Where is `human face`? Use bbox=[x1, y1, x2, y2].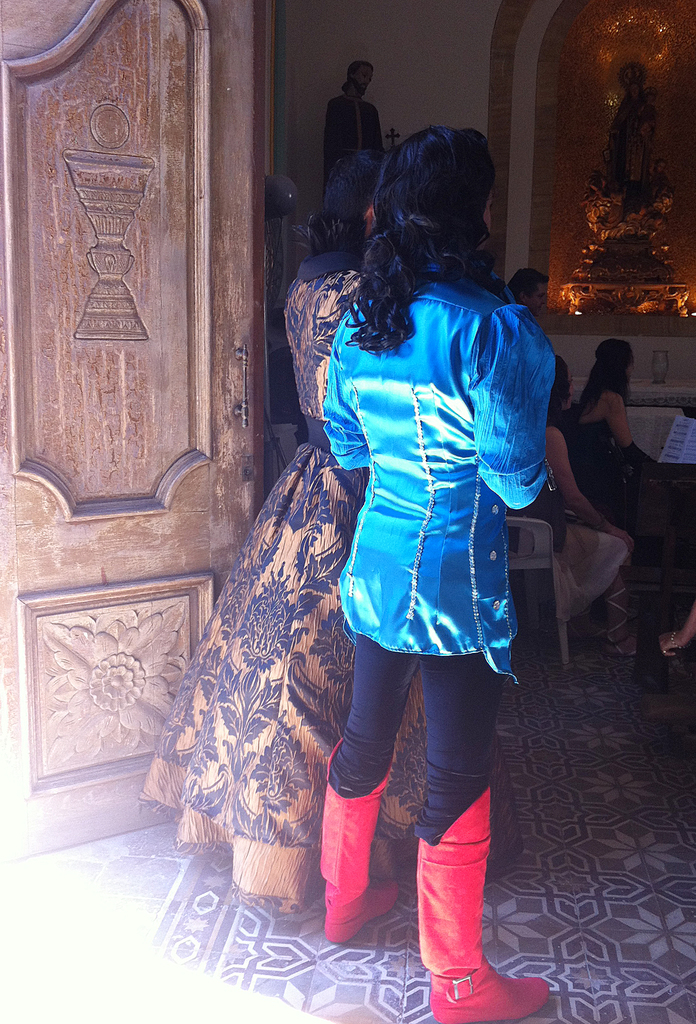
bbox=[533, 281, 547, 314].
